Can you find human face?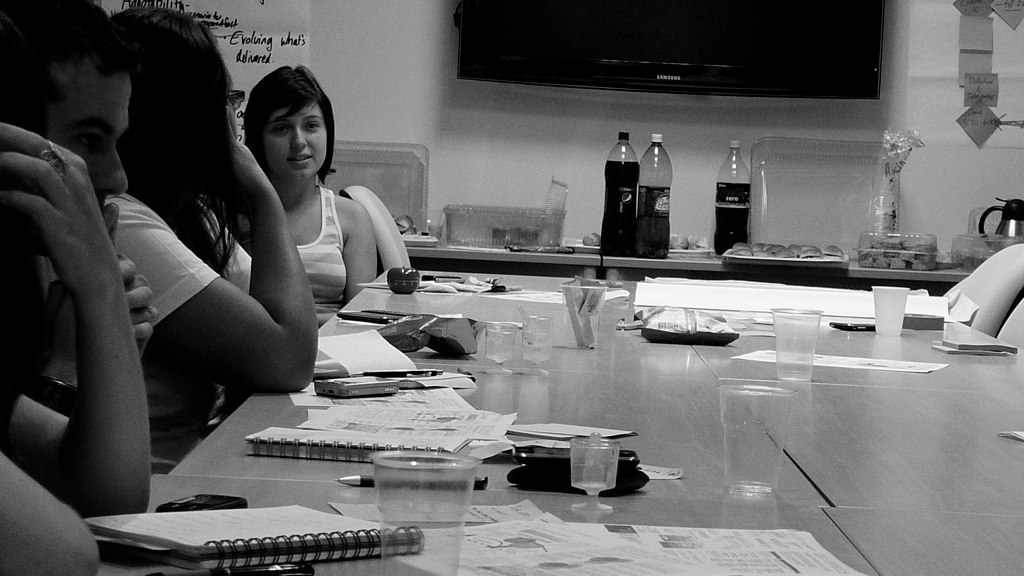
Yes, bounding box: (x1=257, y1=96, x2=331, y2=188).
